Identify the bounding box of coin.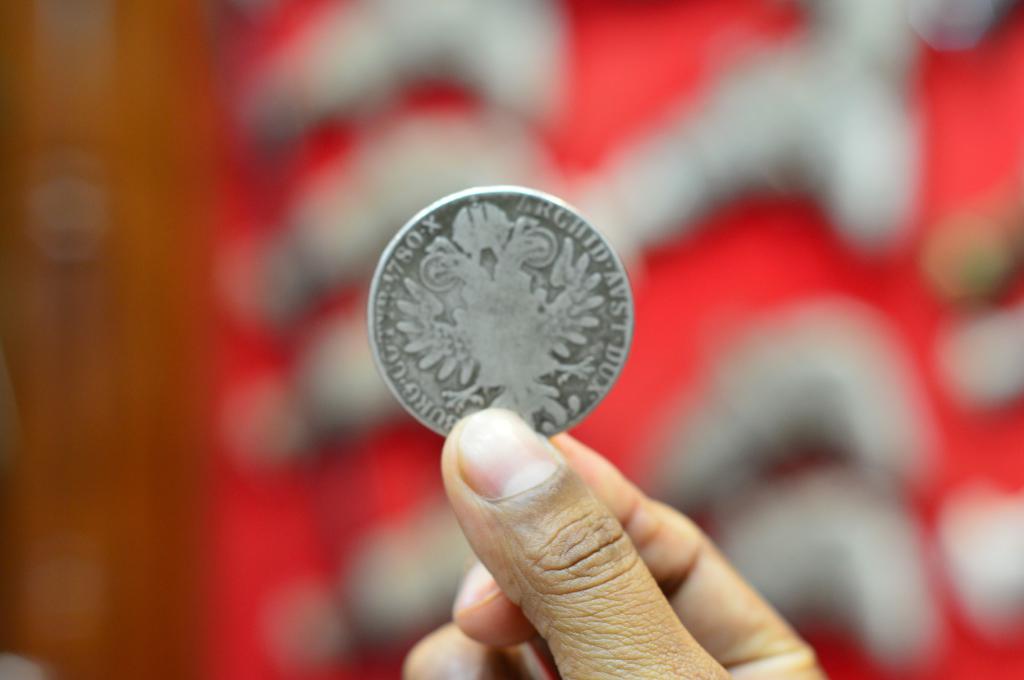
bbox=(362, 186, 637, 438).
